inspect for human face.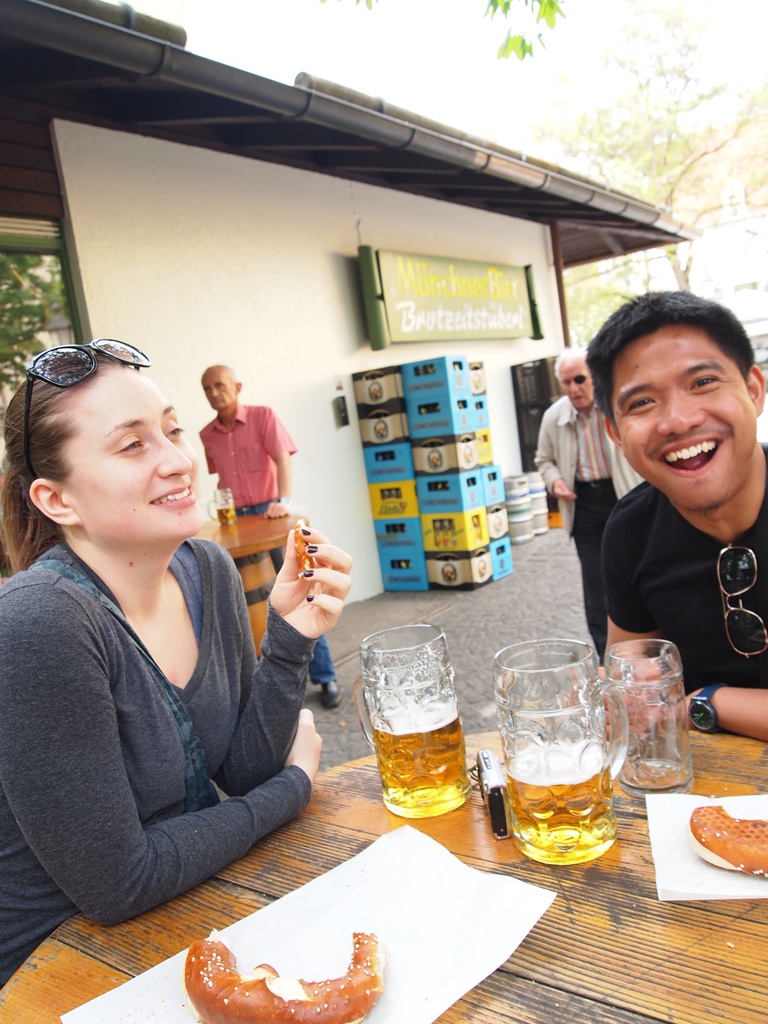
Inspection: region(558, 358, 596, 410).
